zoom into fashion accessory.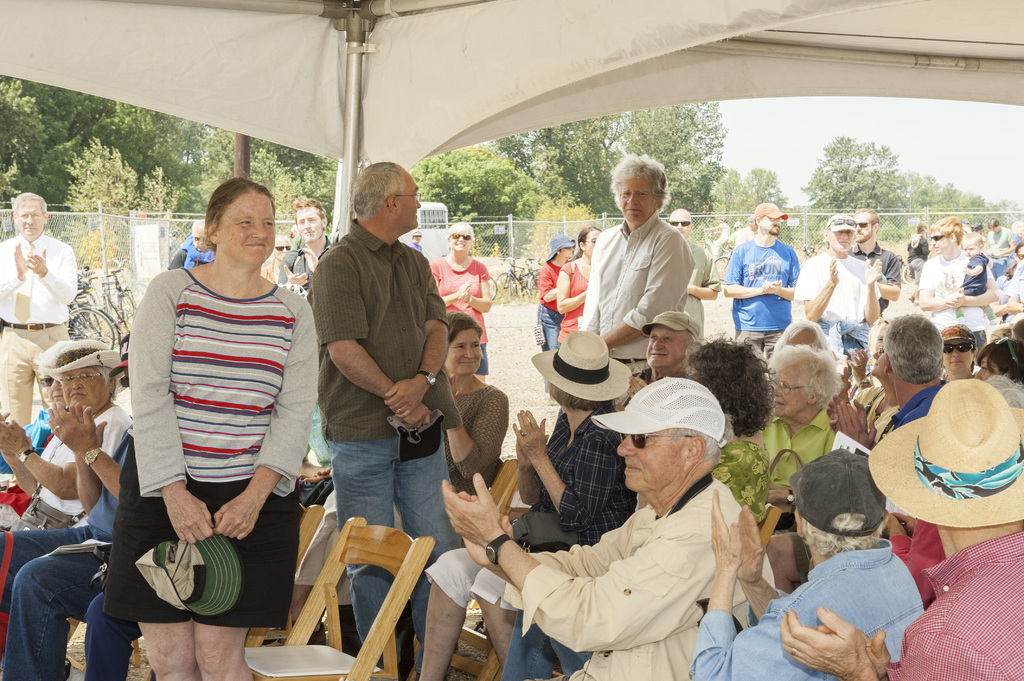
Zoom target: box=[447, 232, 474, 241].
